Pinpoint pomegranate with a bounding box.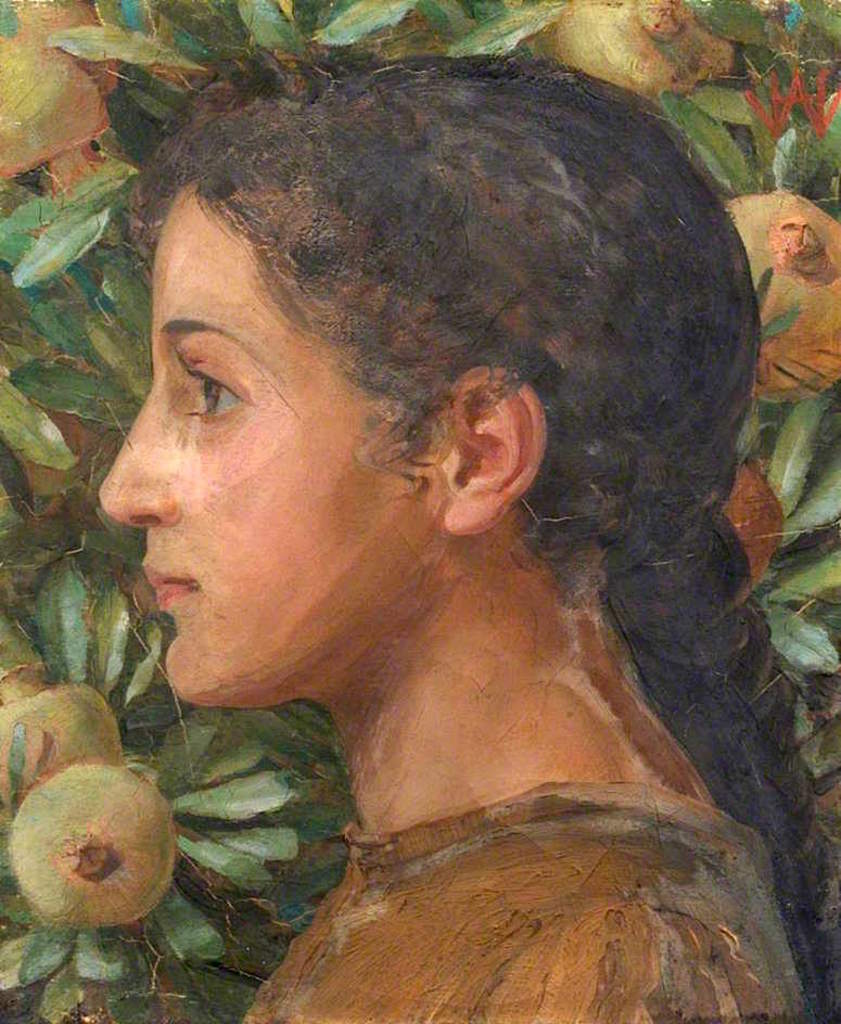
pyautogui.locateOnScreen(12, 759, 178, 926).
